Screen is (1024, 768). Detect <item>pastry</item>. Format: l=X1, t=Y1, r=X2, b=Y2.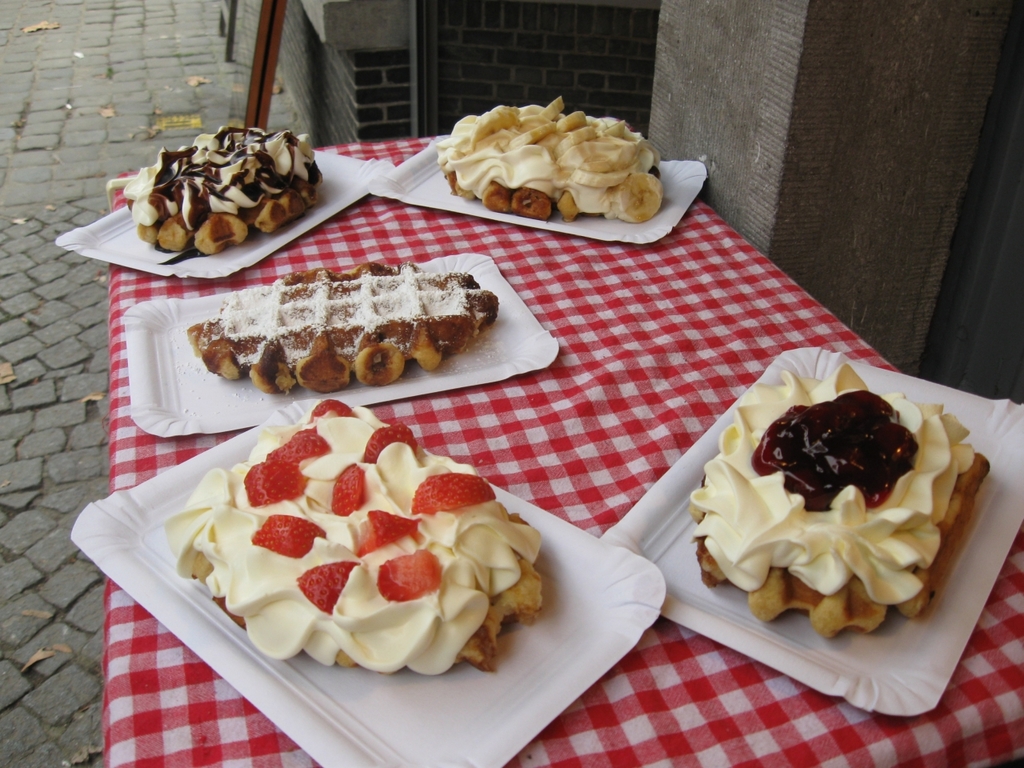
l=109, t=122, r=325, b=250.
